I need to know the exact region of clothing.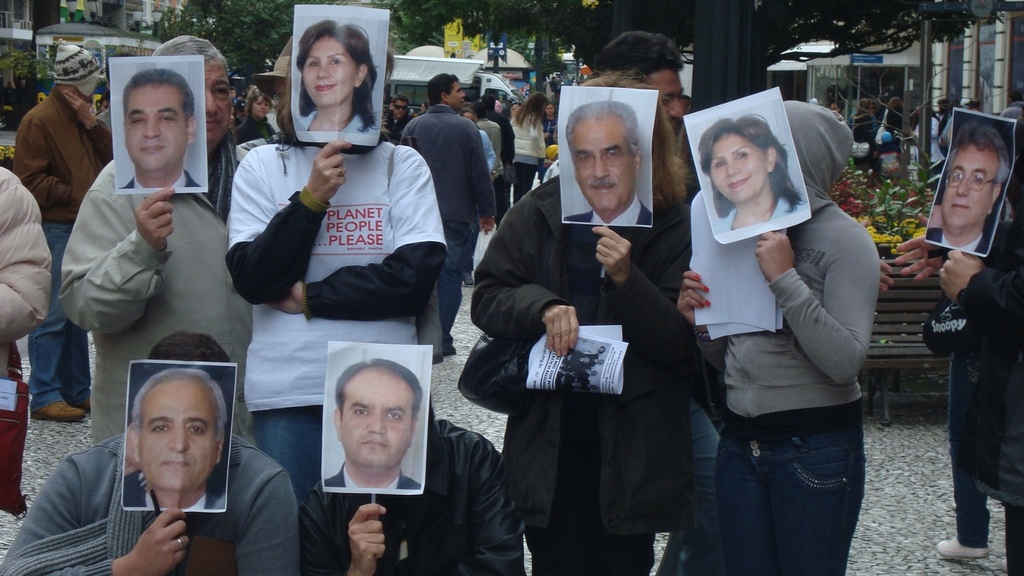
Region: l=296, t=402, r=532, b=575.
